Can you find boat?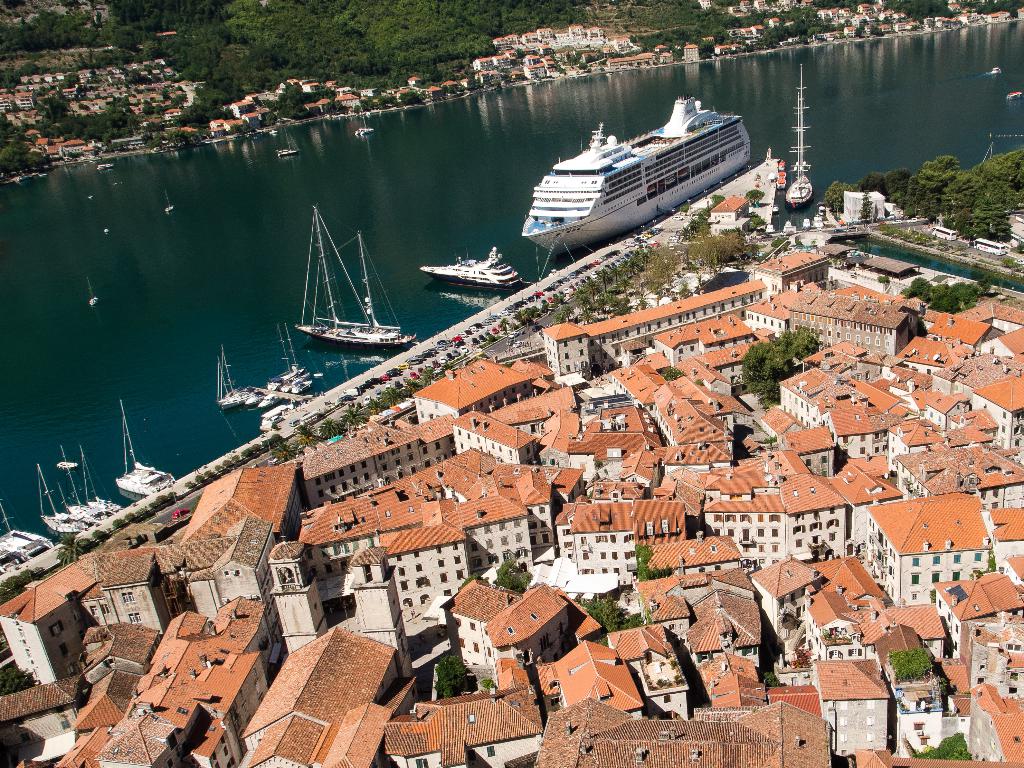
Yes, bounding box: BBox(287, 373, 309, 390).
